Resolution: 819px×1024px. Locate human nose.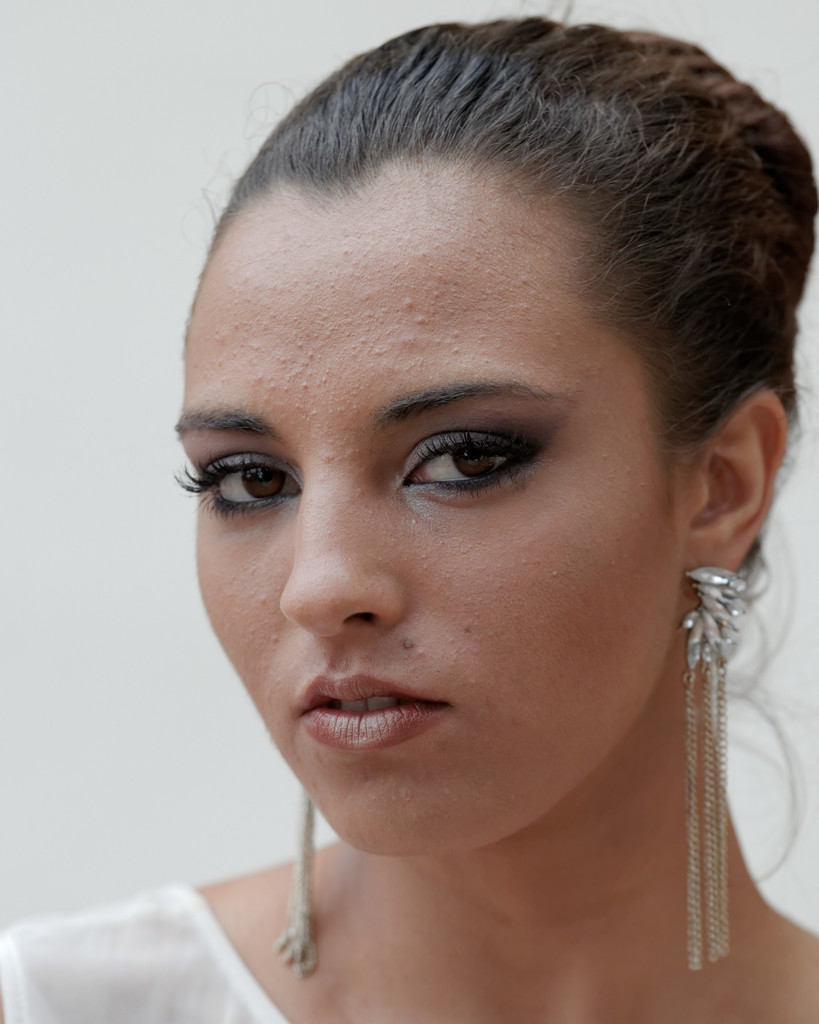
(left=280, top=462, right=407, bottom=639).
